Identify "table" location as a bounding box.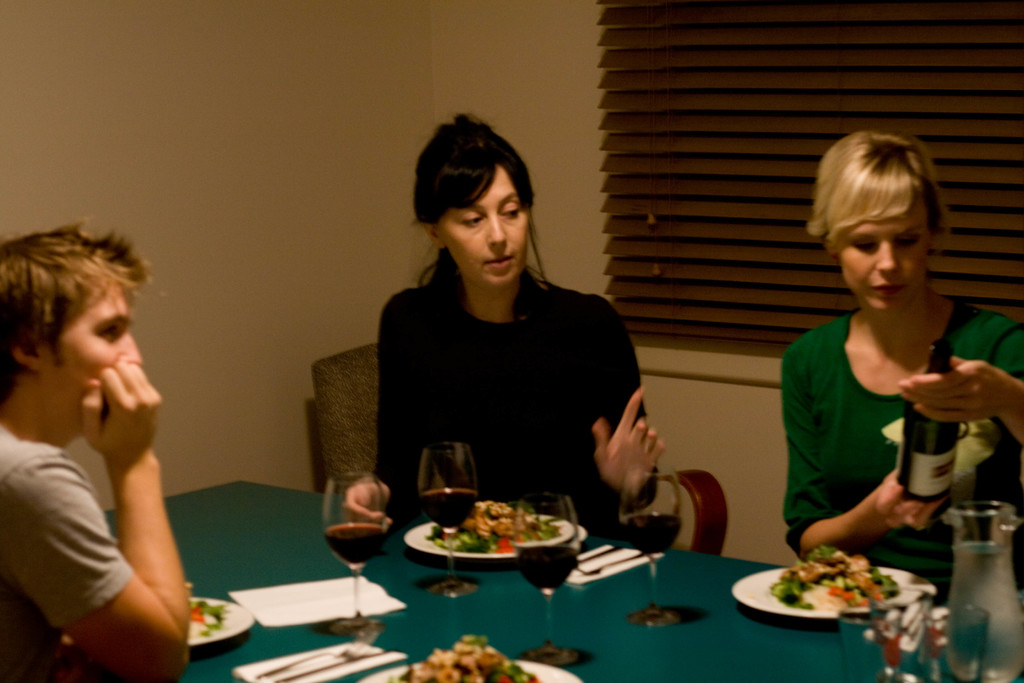
[99, 479, 1023, 682].
